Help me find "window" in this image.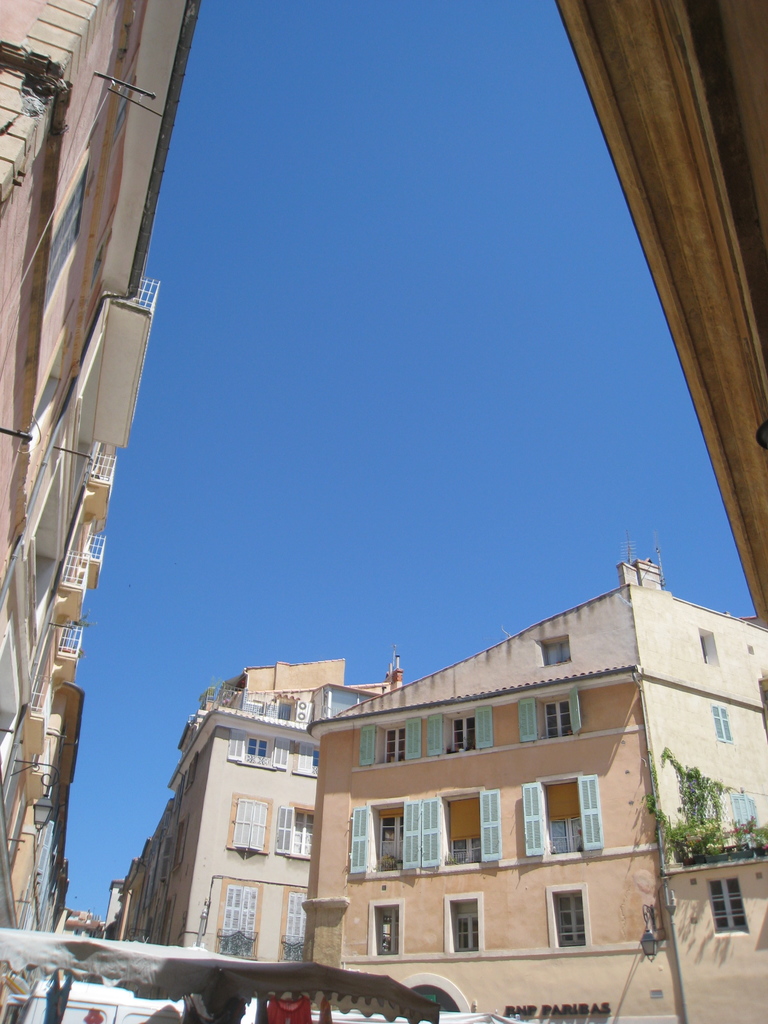
Found it: {"left": 215, "top": 884, "right": 257, "bottom": 963}.
